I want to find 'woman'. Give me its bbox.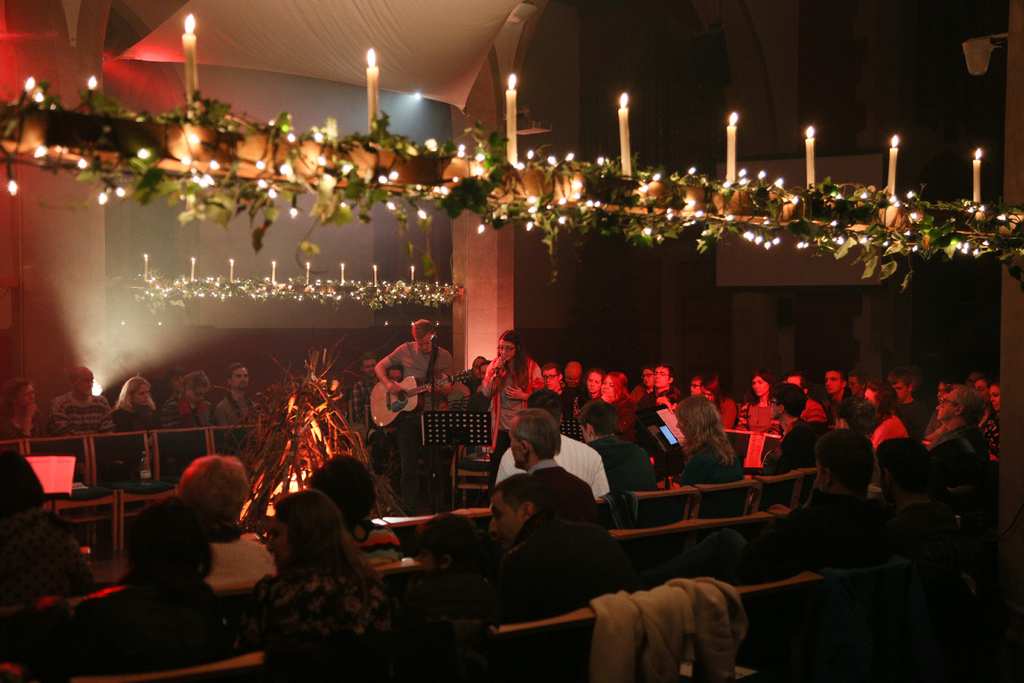
<region>988, 379, 1004, 469</region>.
